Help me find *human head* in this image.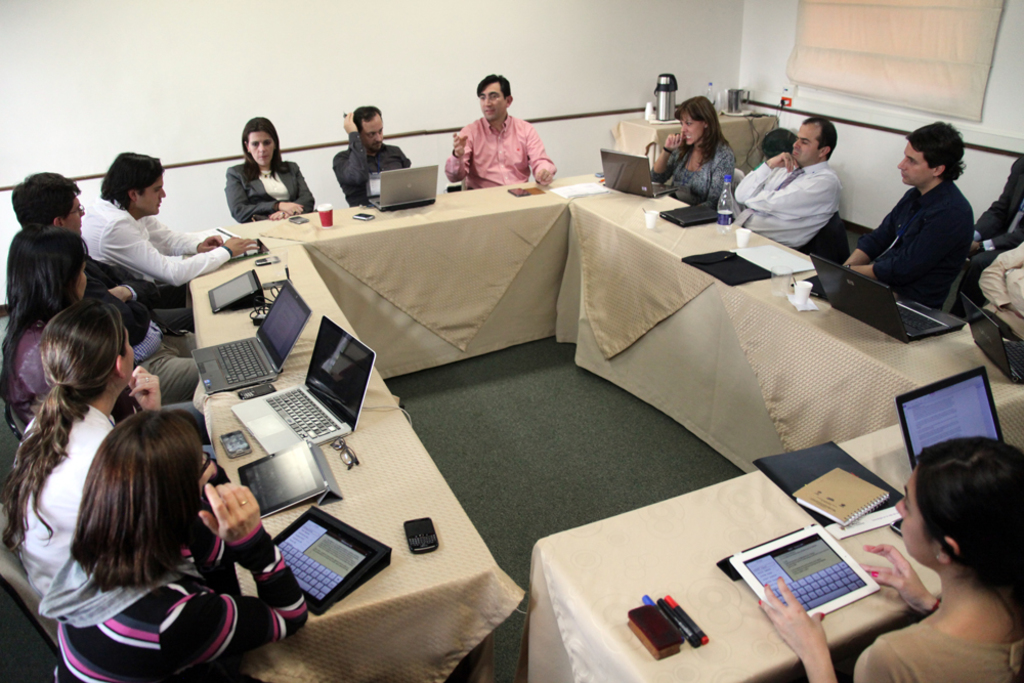
Found it: (104,153,167,214).
